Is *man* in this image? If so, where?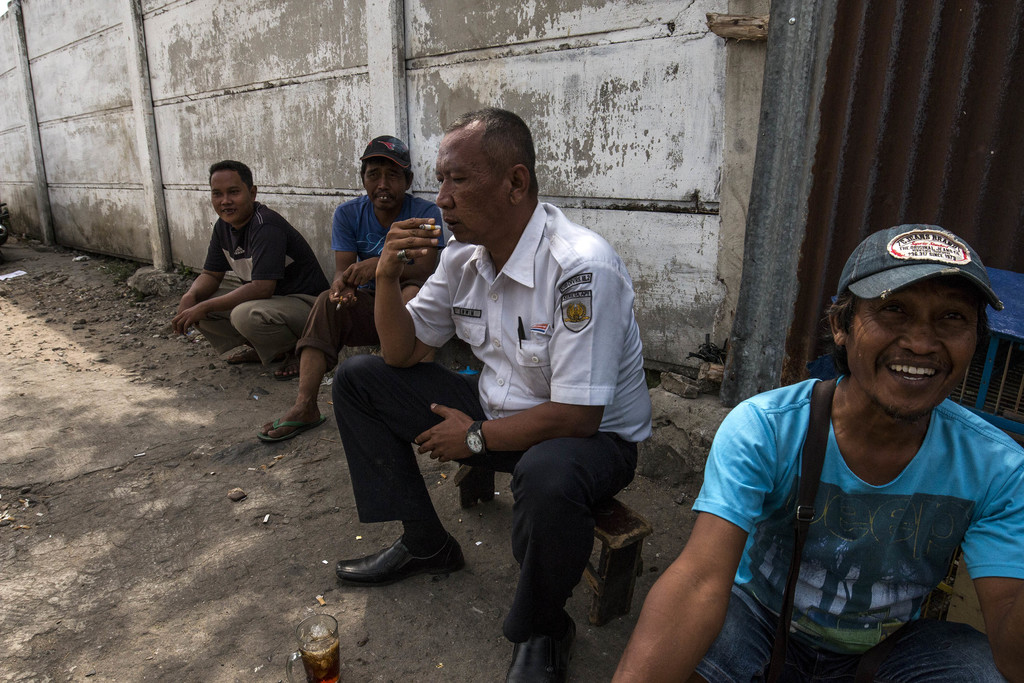
Yes, at x1=168 y1=160 x2=335 y2=382.
